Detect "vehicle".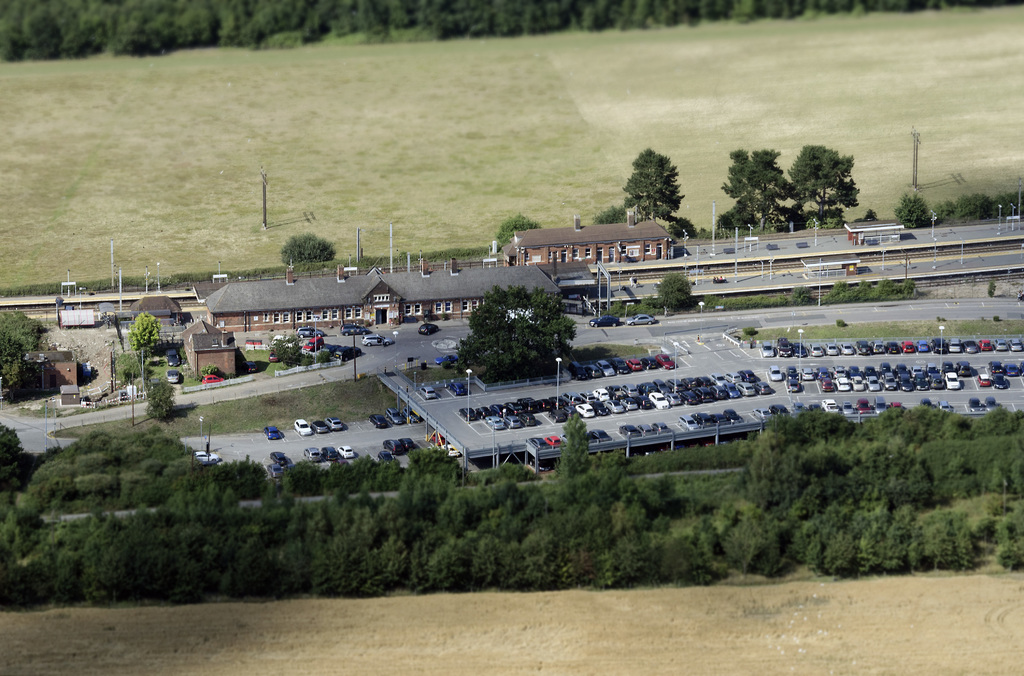
Detected at box=[609, 388, 627, 399].
